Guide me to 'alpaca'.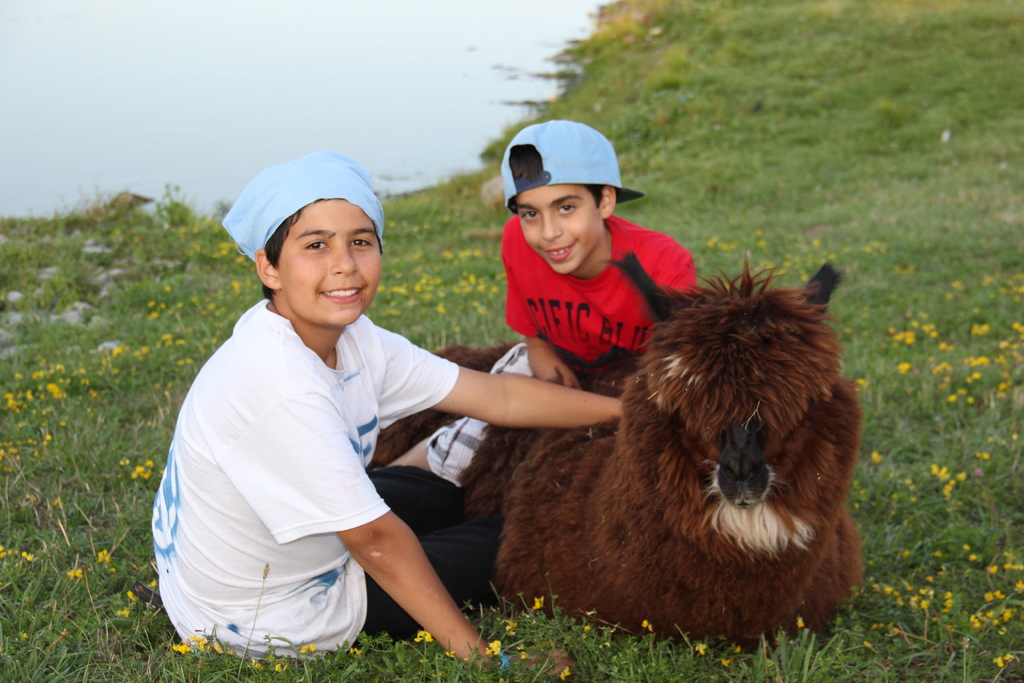
Guidance: l=360, t=243, r=862, b=661.
